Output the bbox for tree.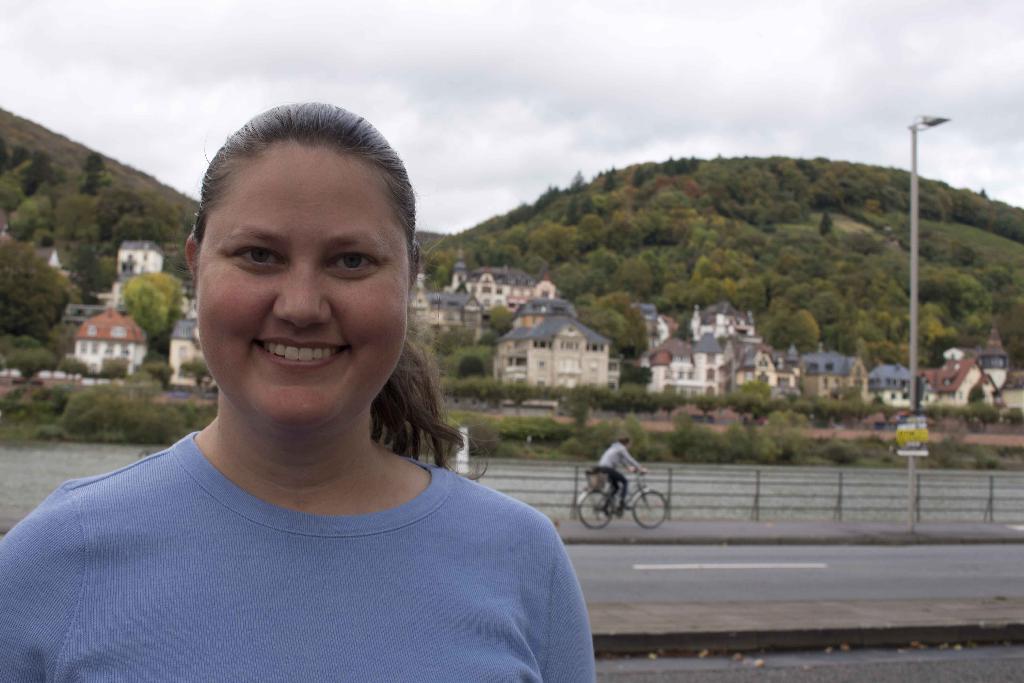
BBox(120, 271, 189, 345).
